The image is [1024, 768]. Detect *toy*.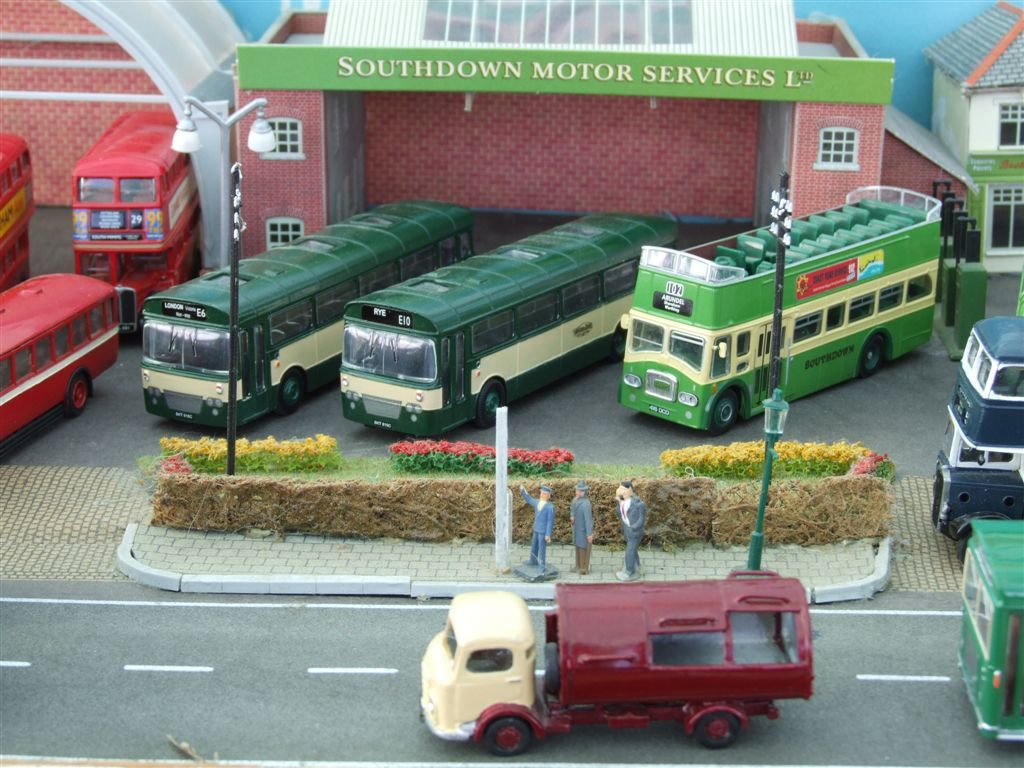
Detection: region(518, 482, 549, 579).
